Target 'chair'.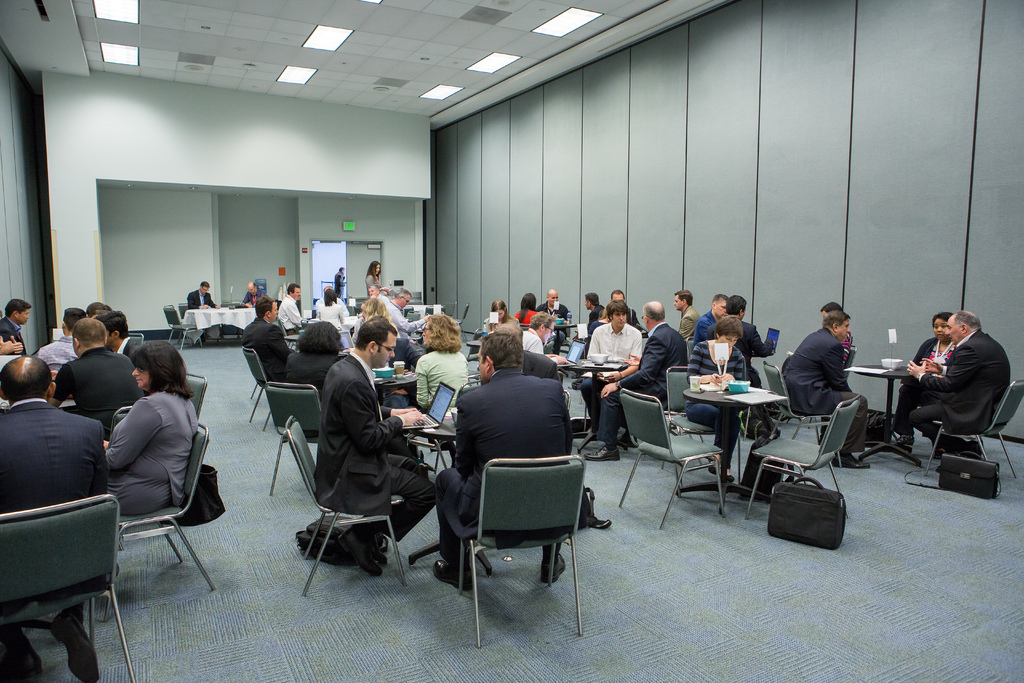
Target region: <region>922, 381, 1023, 488</region>.
